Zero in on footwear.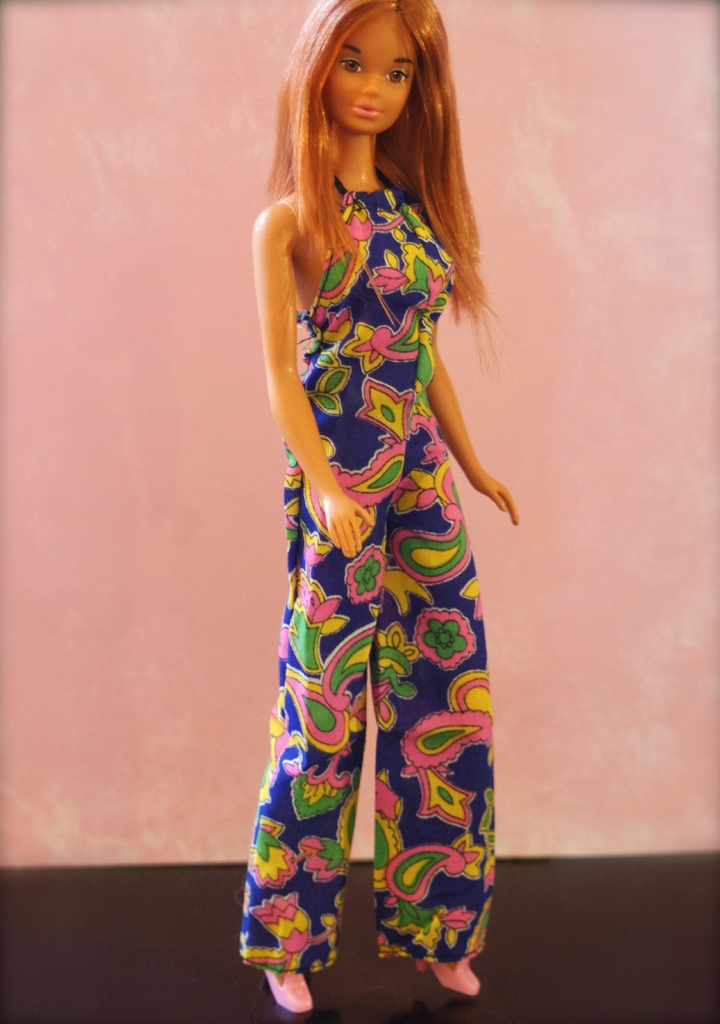
Zeroed in: 413:956:479:998.
